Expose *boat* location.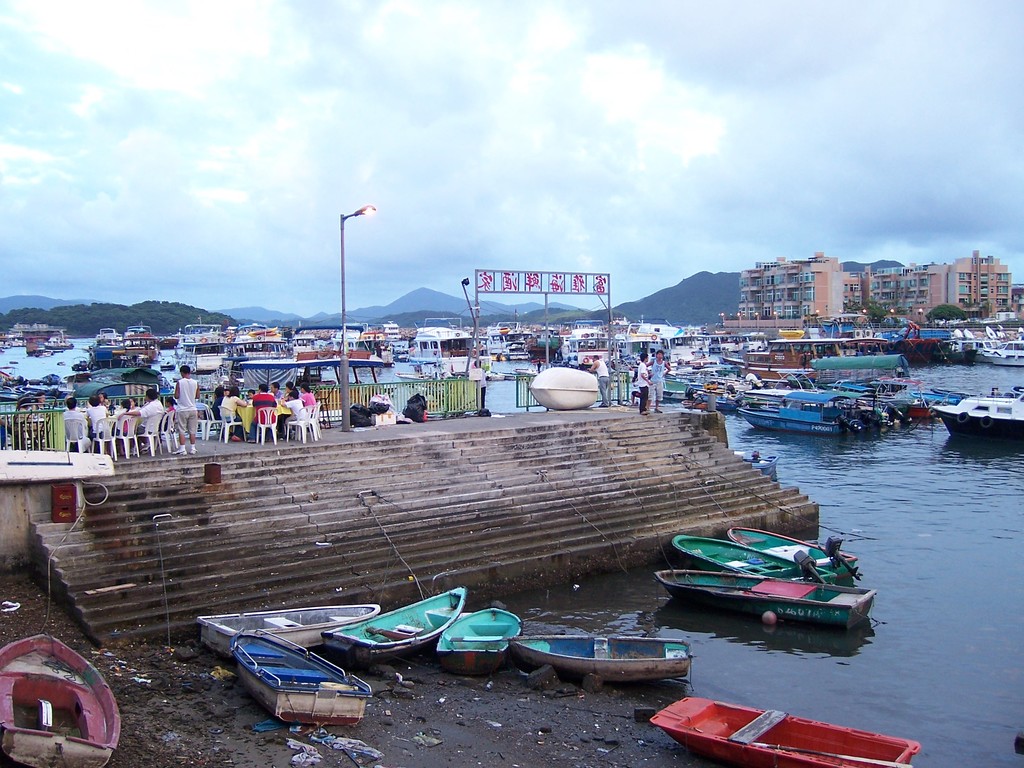
Exposed at pyautogui.locateOnScreen(668, 531, 843, 590).
